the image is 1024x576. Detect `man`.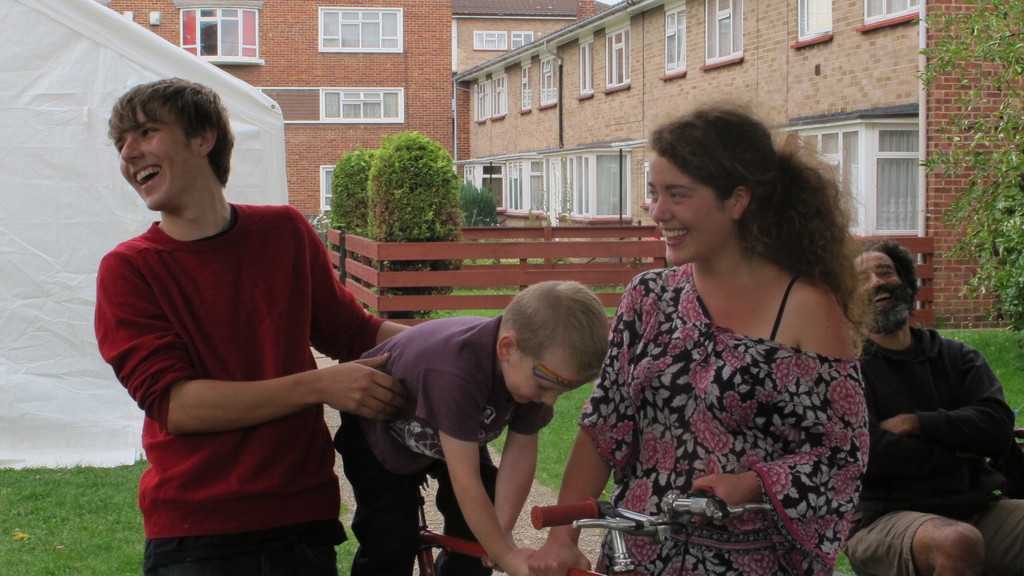
Detection: 111/127/410/575.
